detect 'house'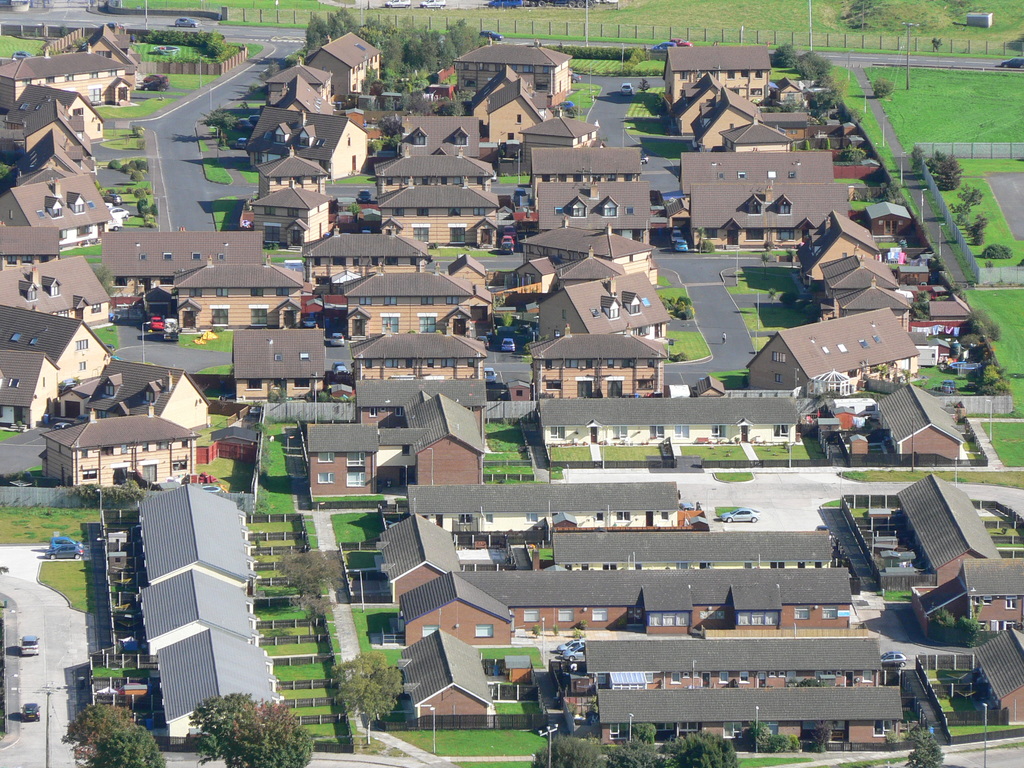
x1=458 y1=557 x2=868 y2=641
